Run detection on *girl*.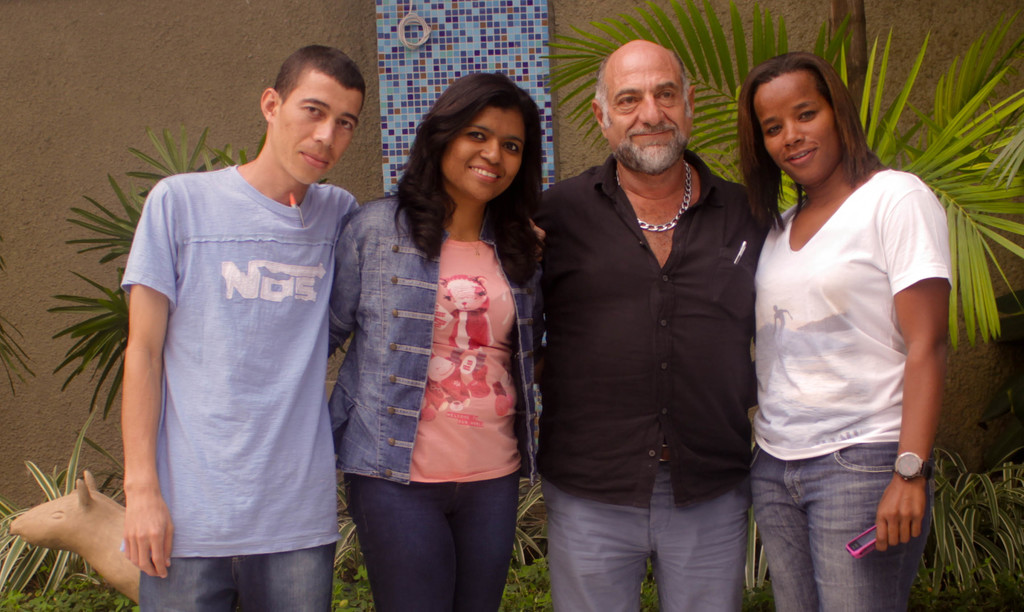
Result: (x1=326, y1=71, x2=545, y2=611).
